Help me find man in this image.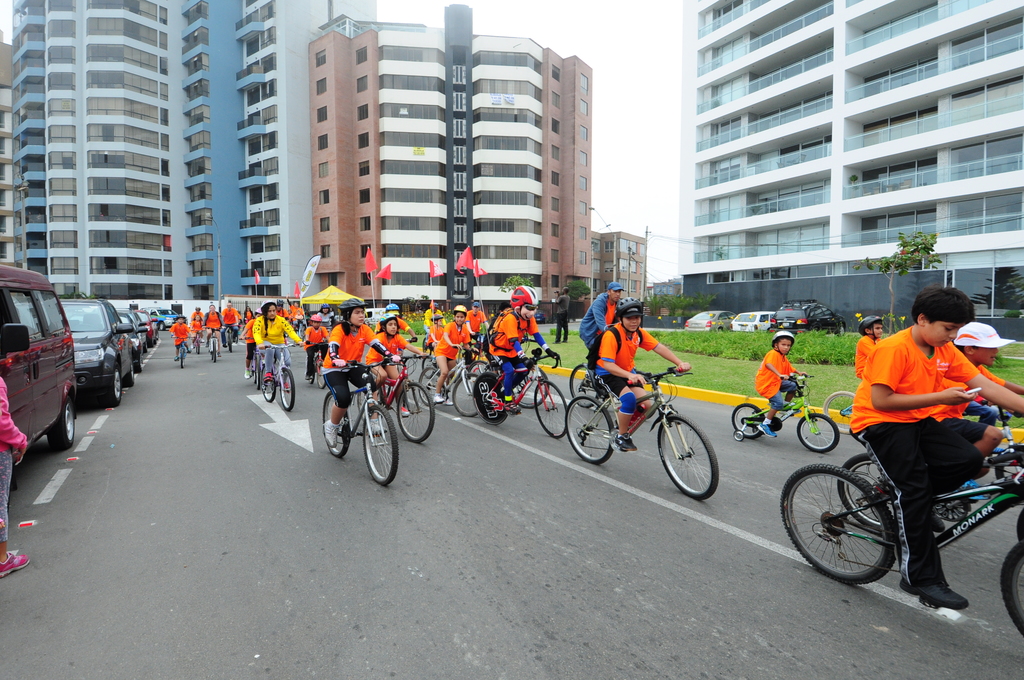
Found it: crop(286, 295, 306, 333).
